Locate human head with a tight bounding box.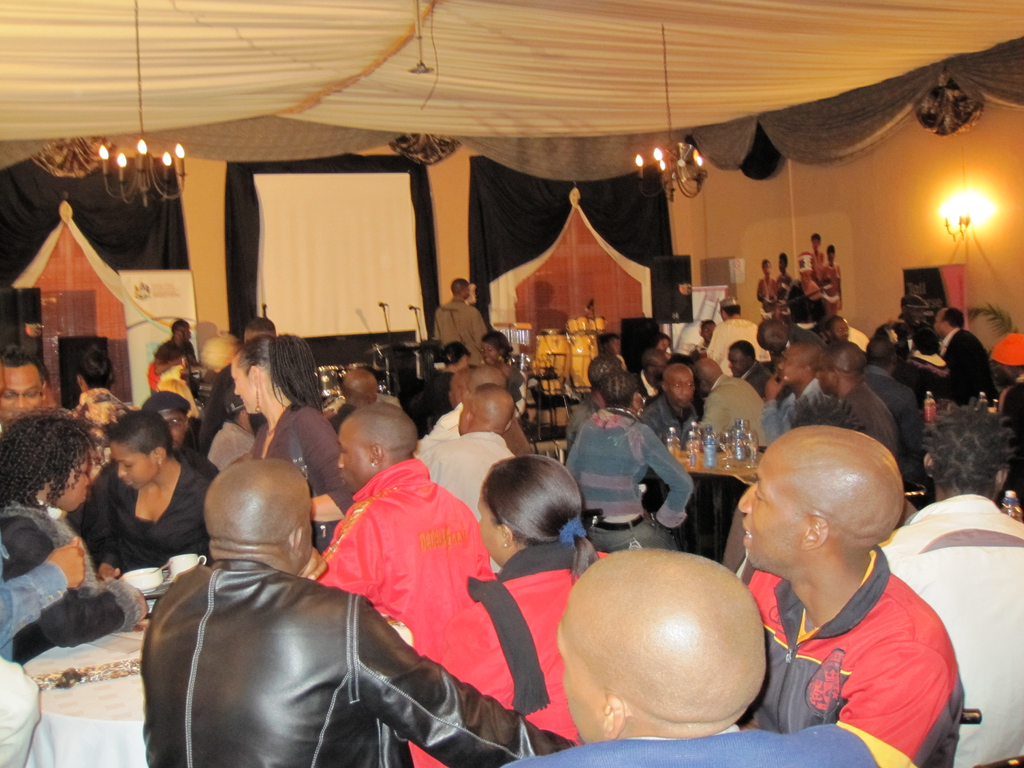
select_region(589, 358, 622, 390).
